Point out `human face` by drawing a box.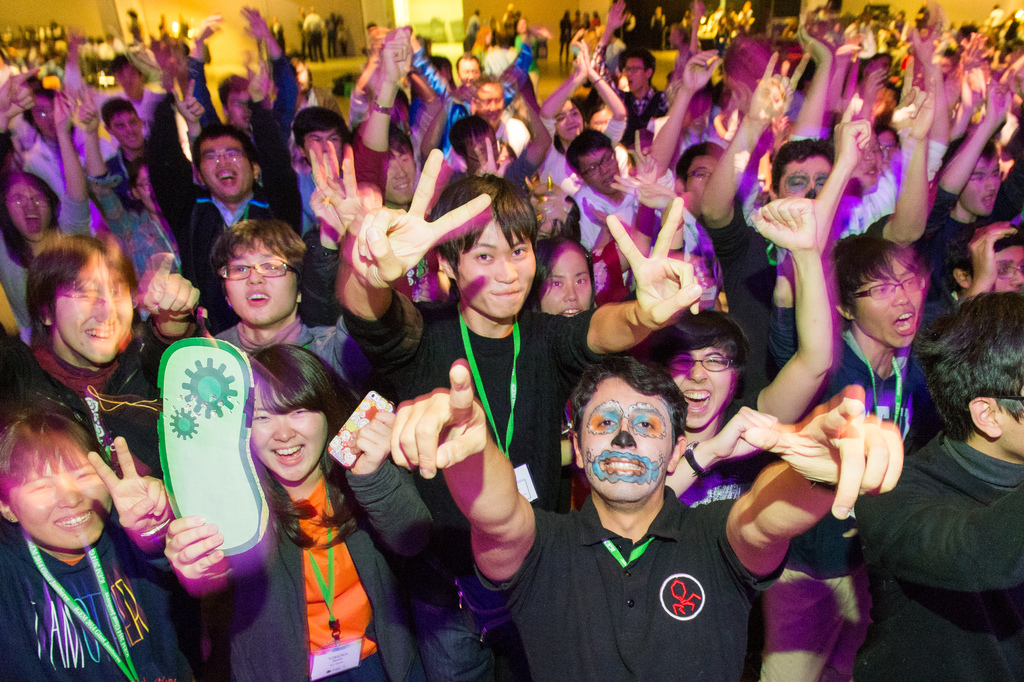
(x1=852, y1=263, x2=922, y2=348).
